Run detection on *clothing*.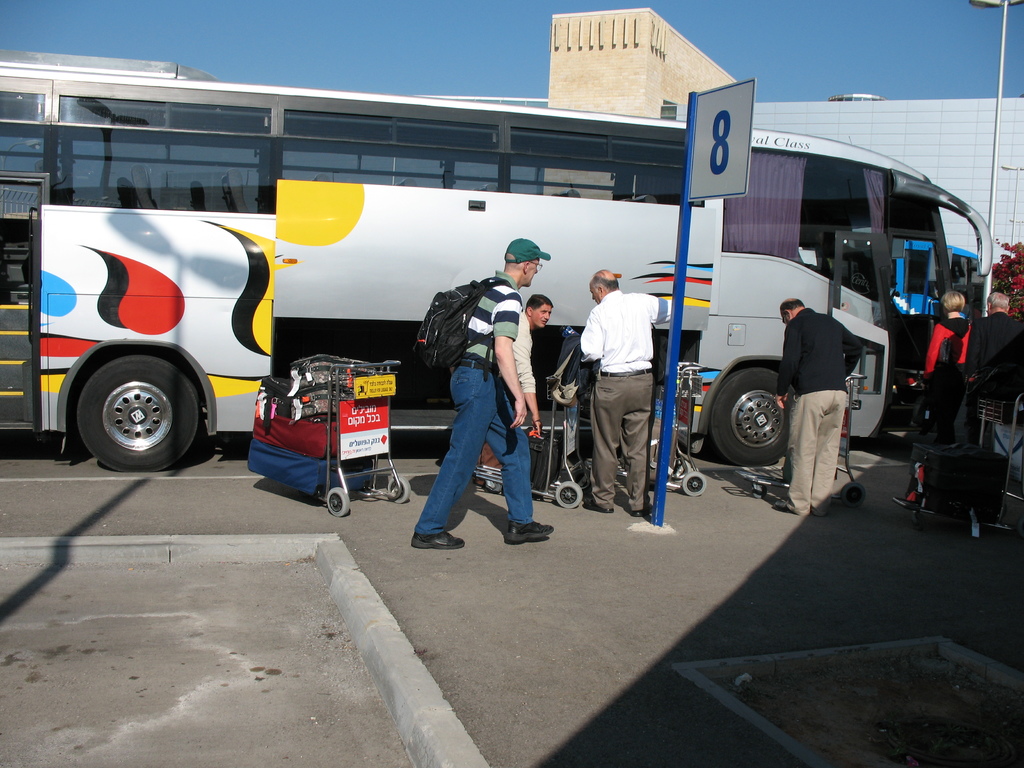
Result: (left=411, top=250, right=543, bottom=540).
